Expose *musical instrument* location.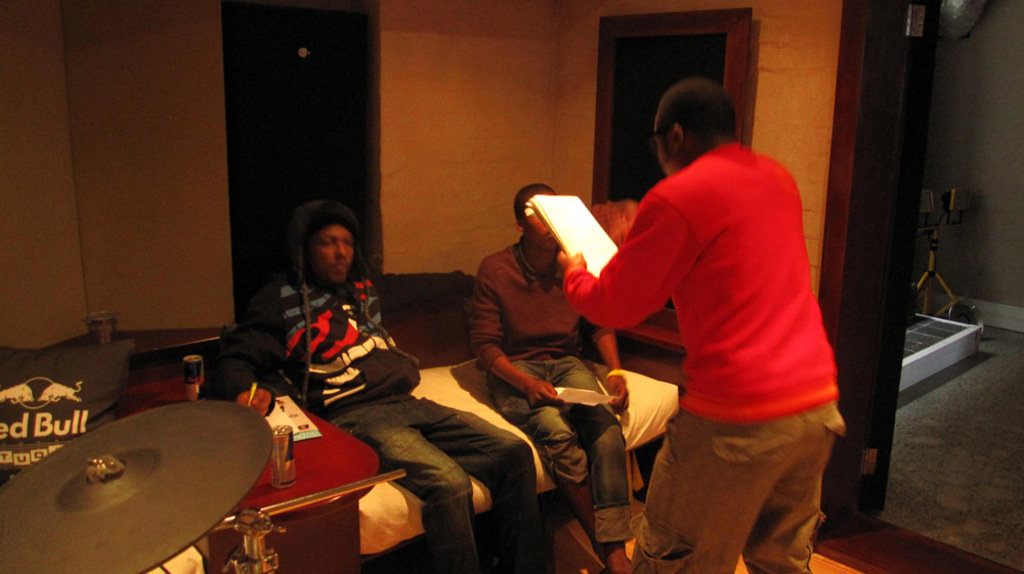
Exposed at x1=14 y1=370 x2=283 y2=573.
